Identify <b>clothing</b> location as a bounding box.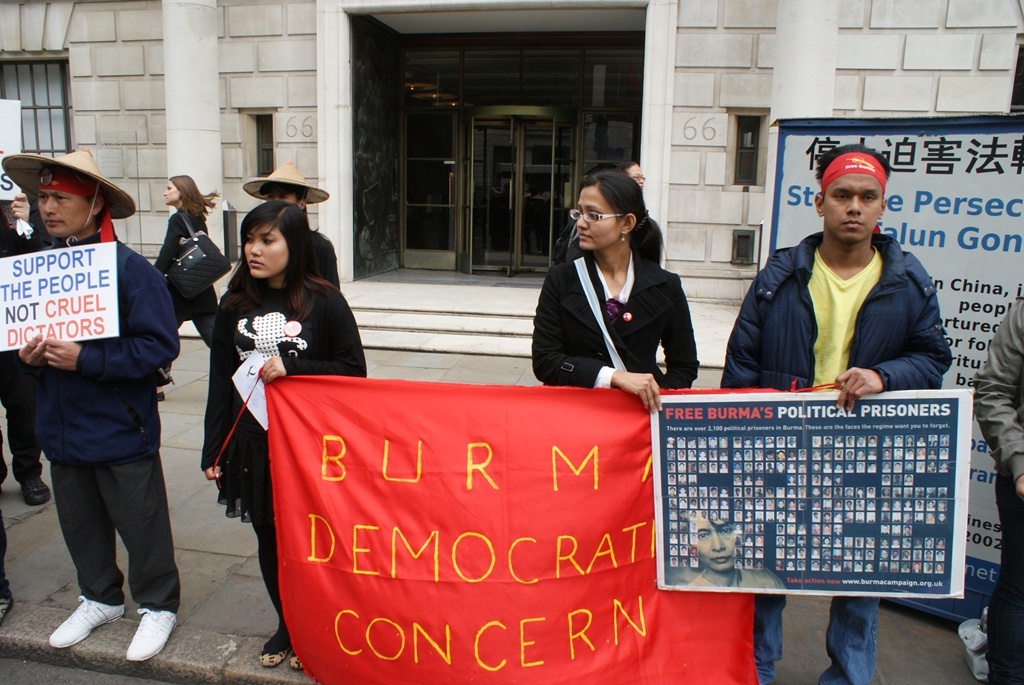
<box>150,206,222,347</box>.
